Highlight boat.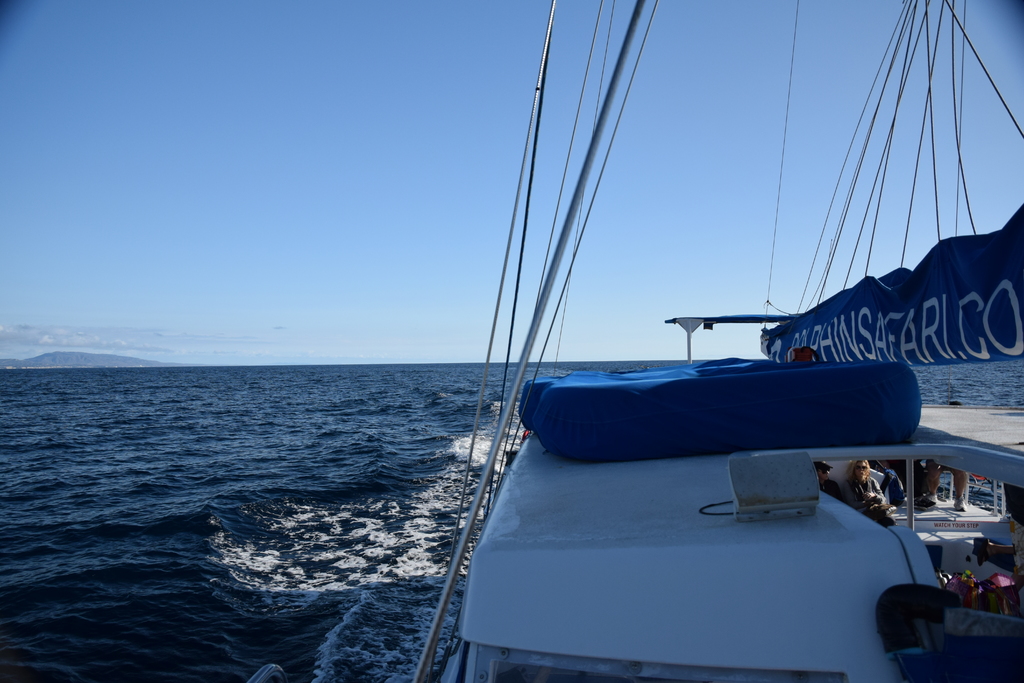
Highlighted region: left=312, top=13, right=1000, bottom=668.
